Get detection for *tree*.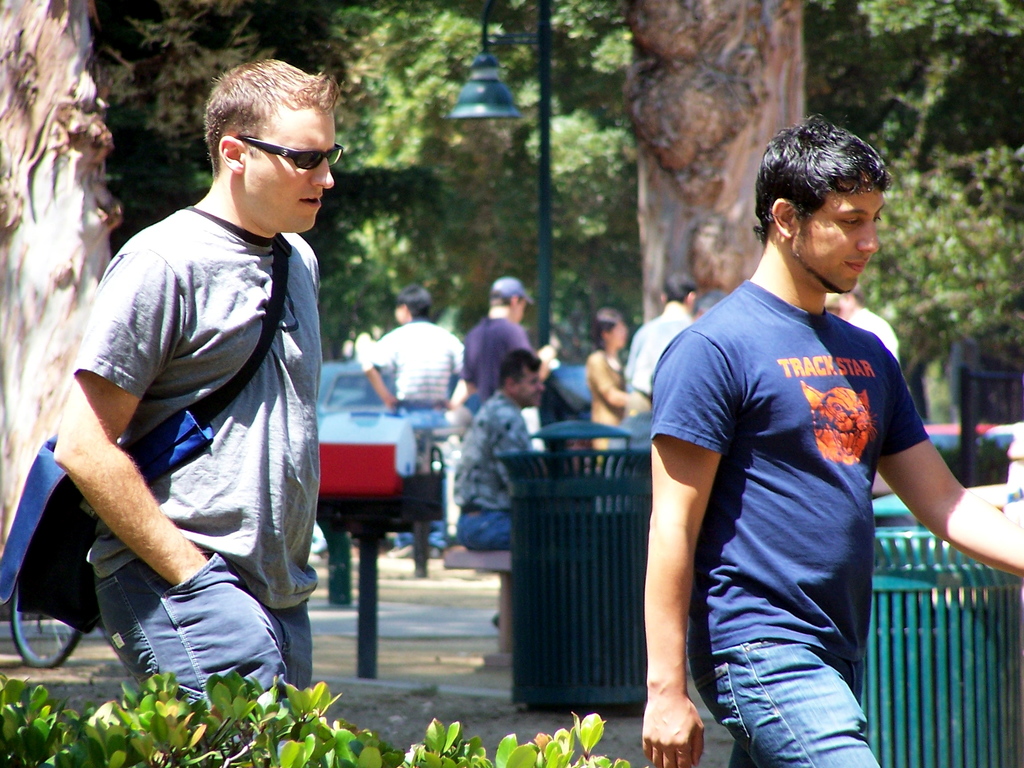
Detection: x1=0 y1=0 x2=363 y2=568.
